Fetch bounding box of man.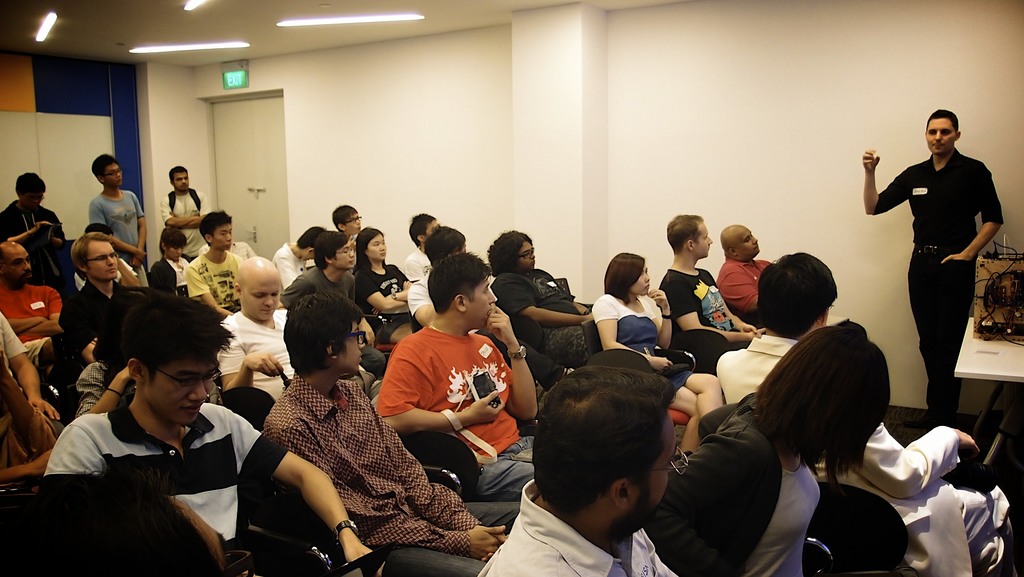
Bbox: (x1=56, y1=234, x2=143, y2=396).
